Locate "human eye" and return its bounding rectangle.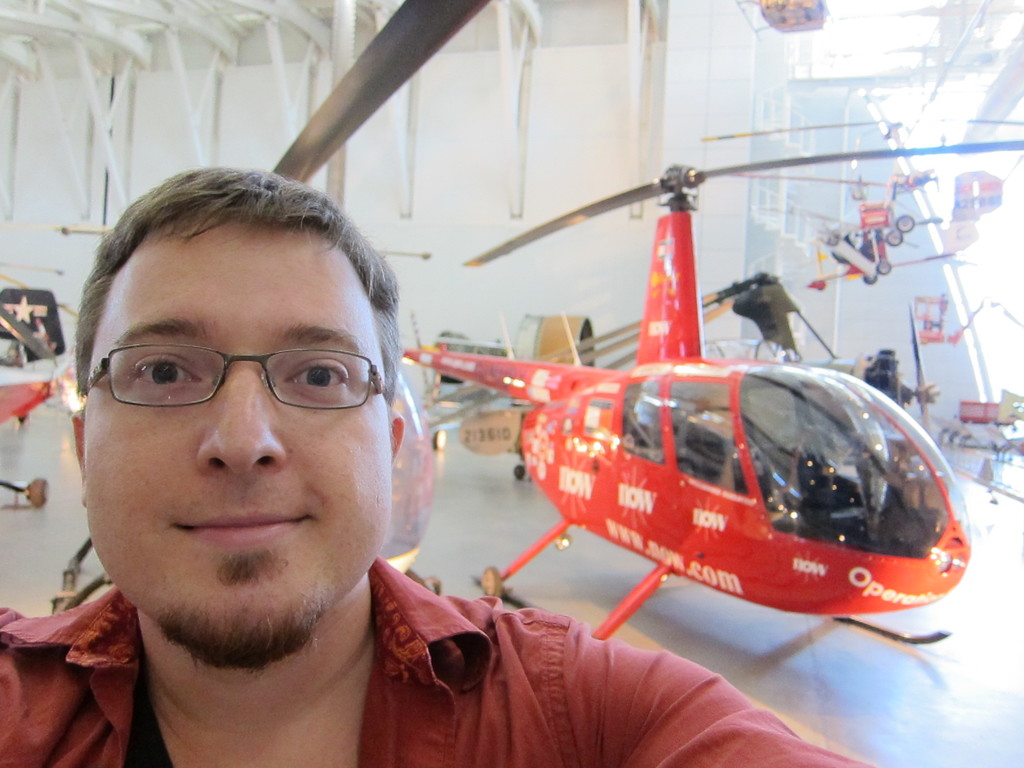
rect(283, 354, 348, 393).
